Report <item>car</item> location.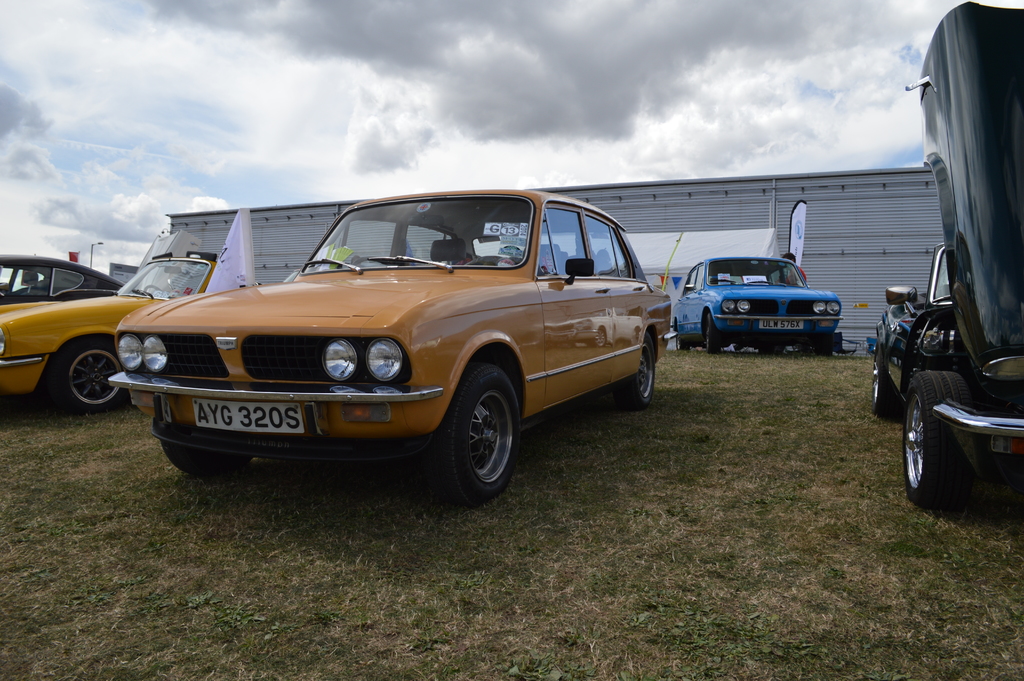
Report: <region>675, 256, 844, 352</region>.
